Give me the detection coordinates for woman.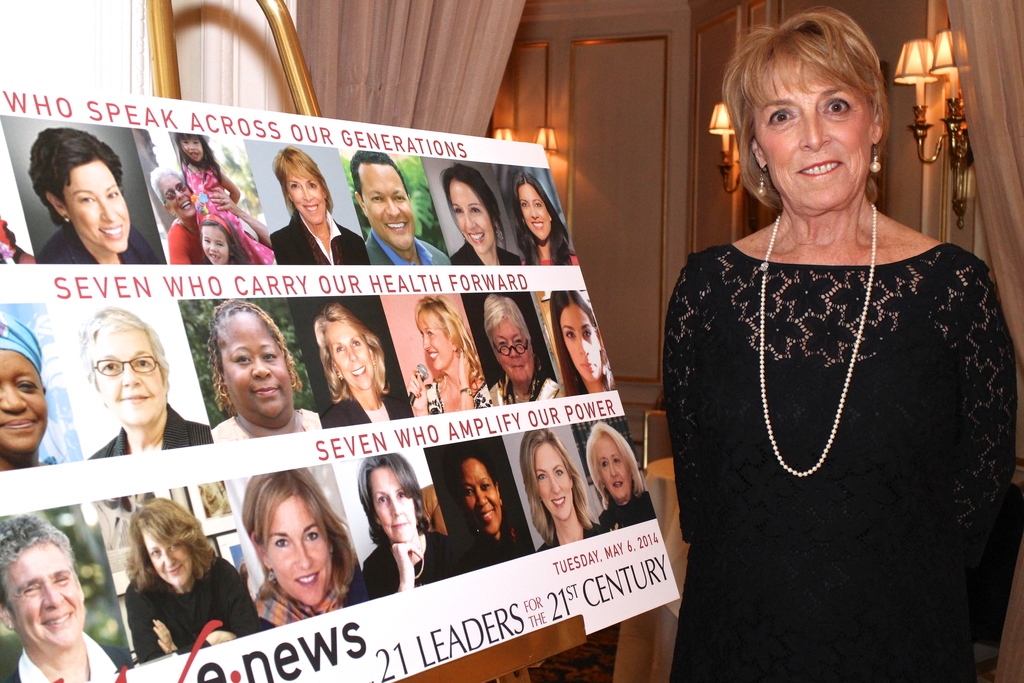
483, 292, 552, 407.
